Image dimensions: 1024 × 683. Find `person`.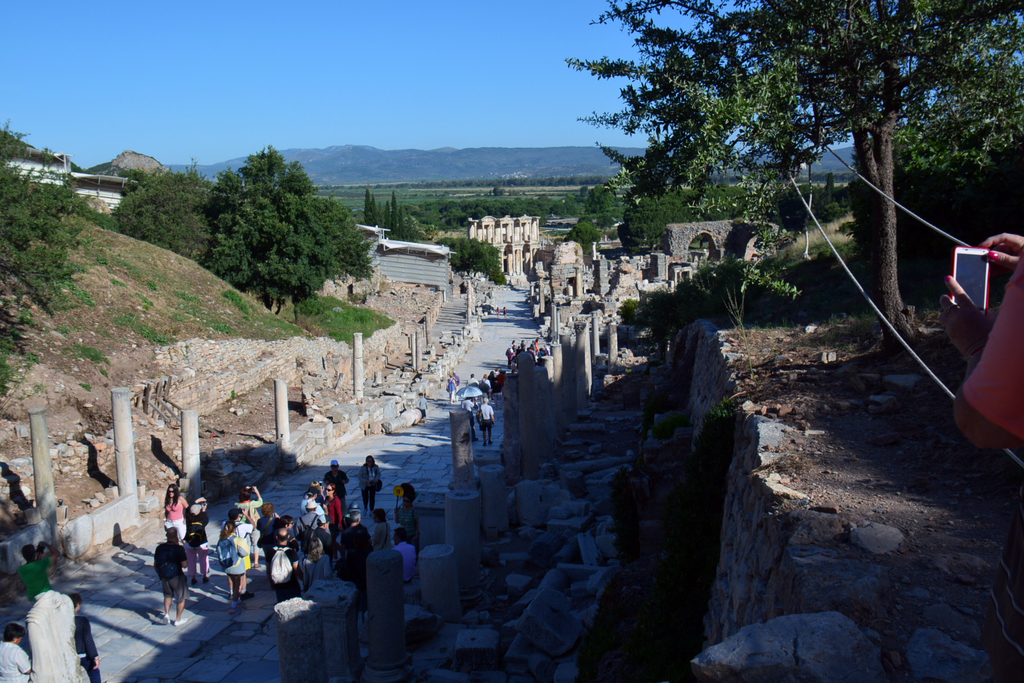
(x1=218, y1=524, x2=248, y2=619).
